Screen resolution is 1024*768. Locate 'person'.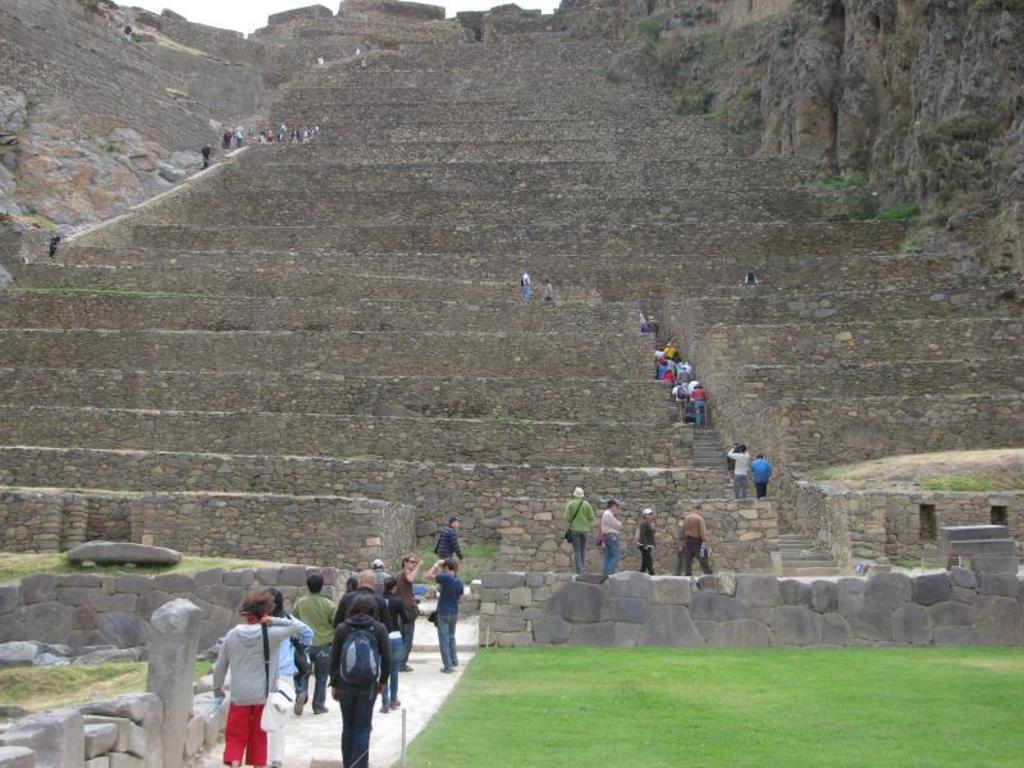
599 498 623 580.
